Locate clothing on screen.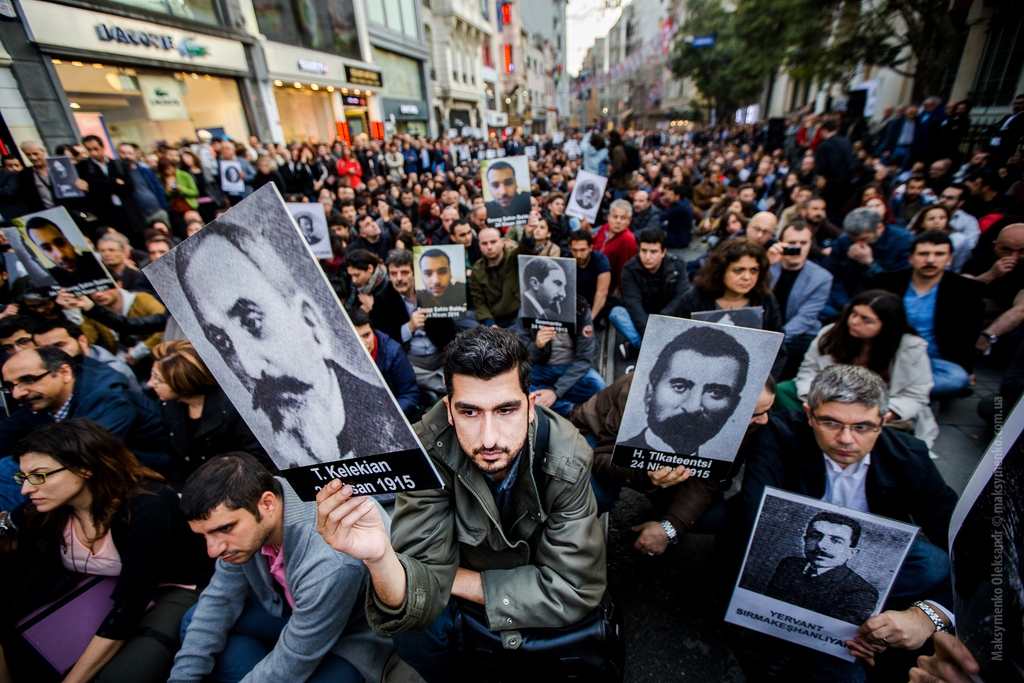
On screen at box(735, 375, 970, 662).
